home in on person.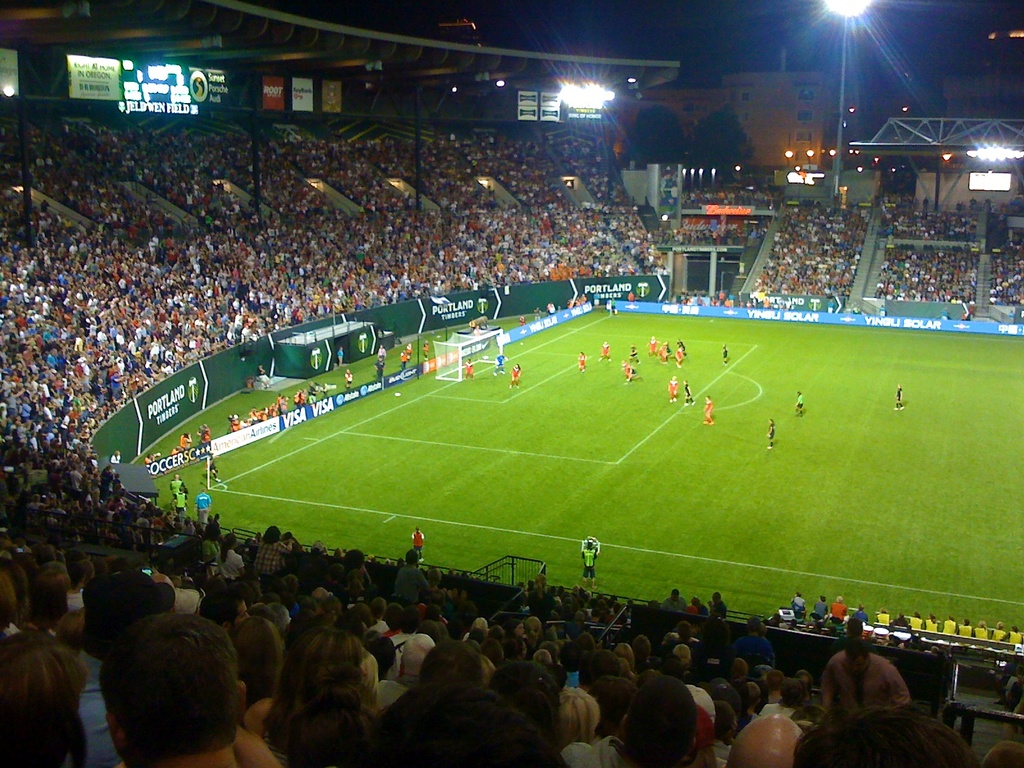
Homed in at {"x1": 377, "y1": 344, "x2": 387, "y2": 359}.
